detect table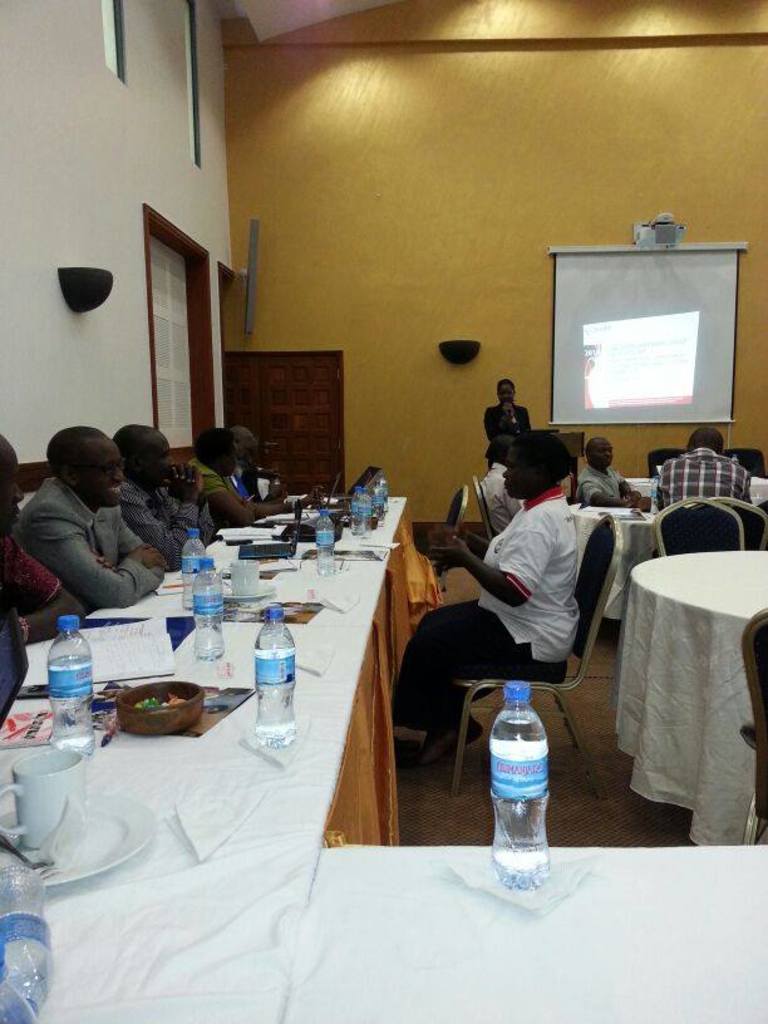
(568,499,656,621)
